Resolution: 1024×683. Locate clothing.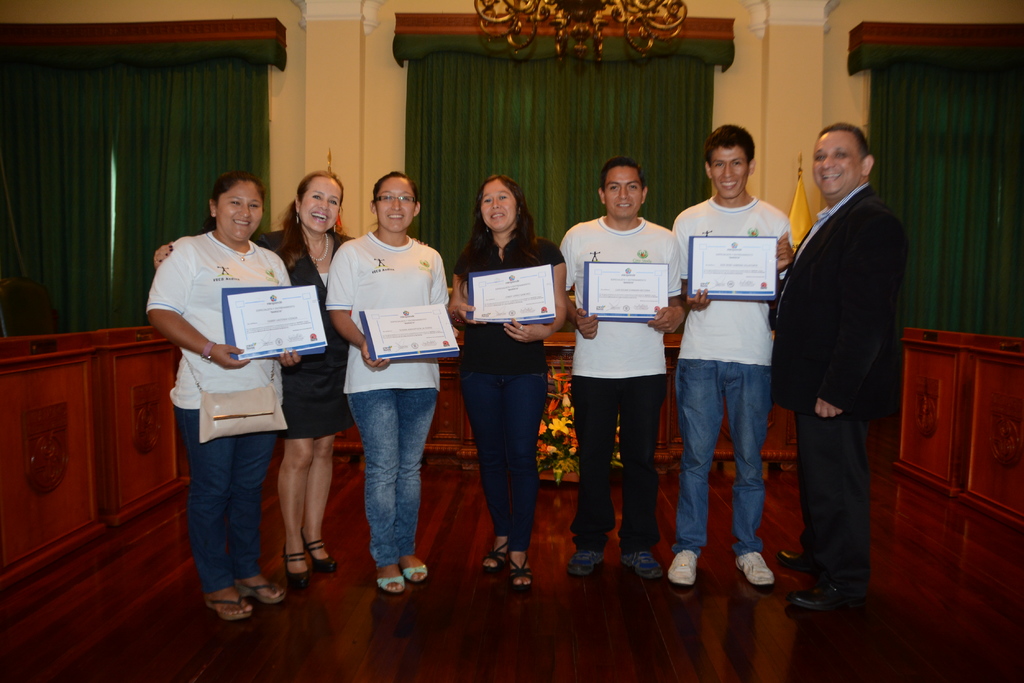
left=540, top=214, right=692, bottom=547.
